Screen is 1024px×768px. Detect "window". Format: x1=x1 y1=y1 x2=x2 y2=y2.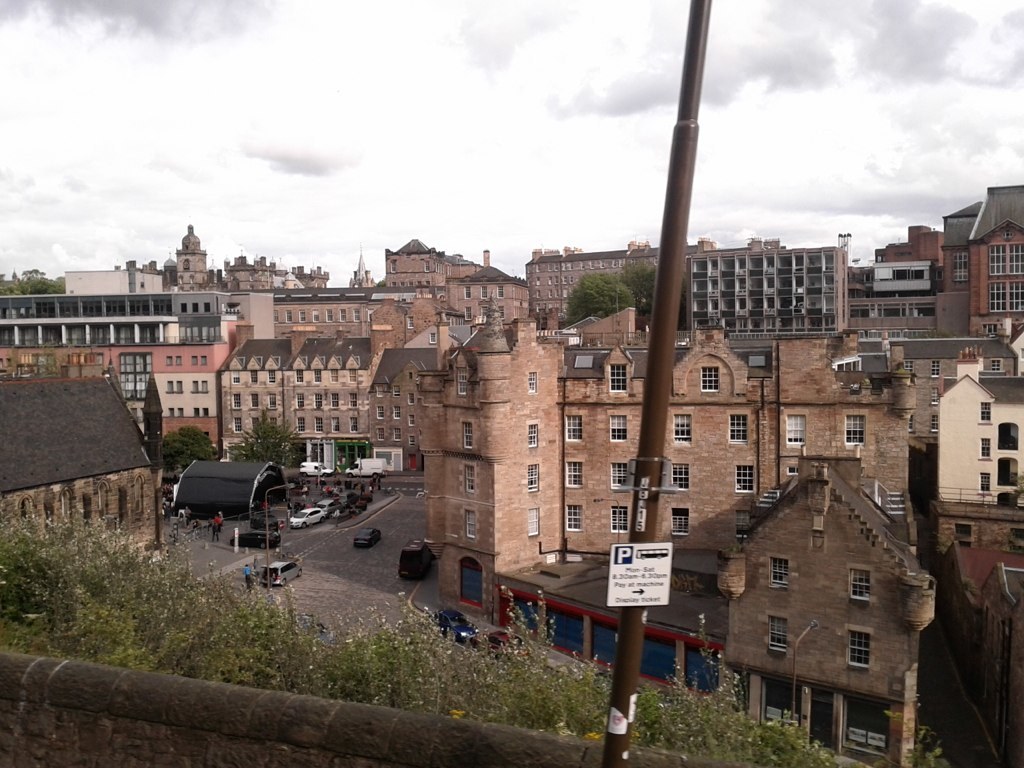
x1=770 y1=620 x2=788 y2=649.
